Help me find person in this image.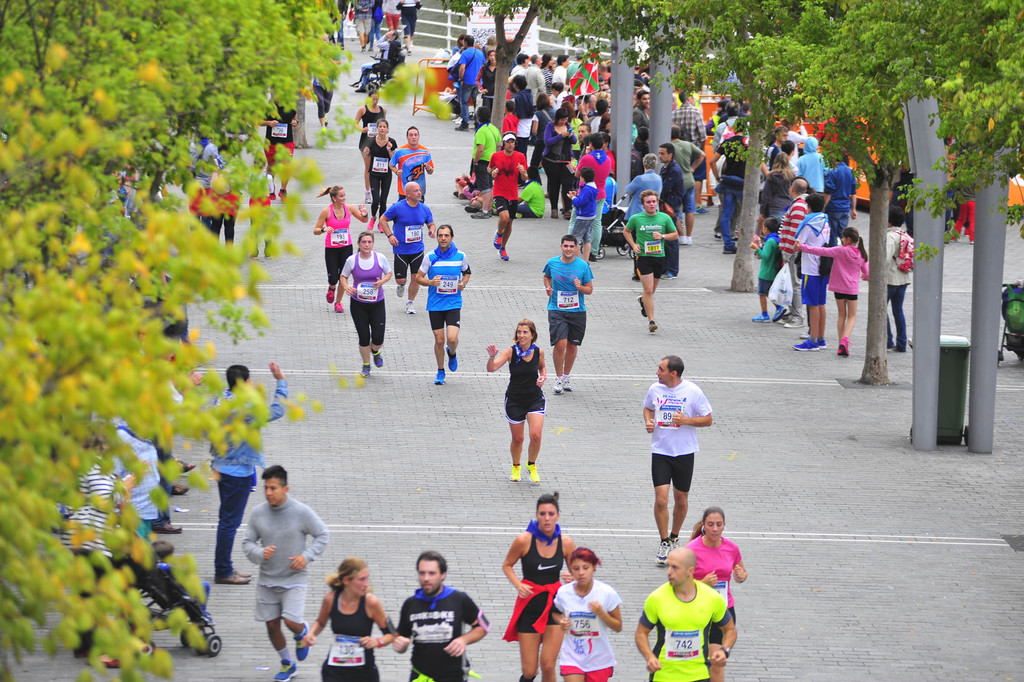
Found it: x1=752 y1=218 x2=785 y2=322.
